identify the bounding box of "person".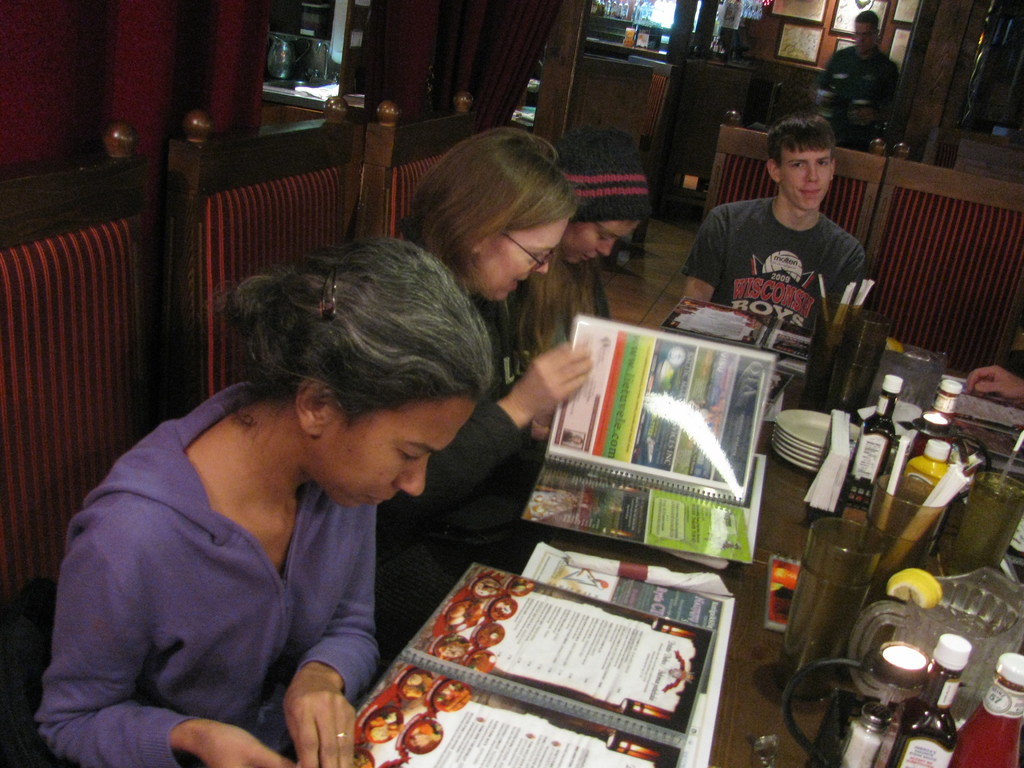
(x1=388, y1=125, x2=605, y2=663).
